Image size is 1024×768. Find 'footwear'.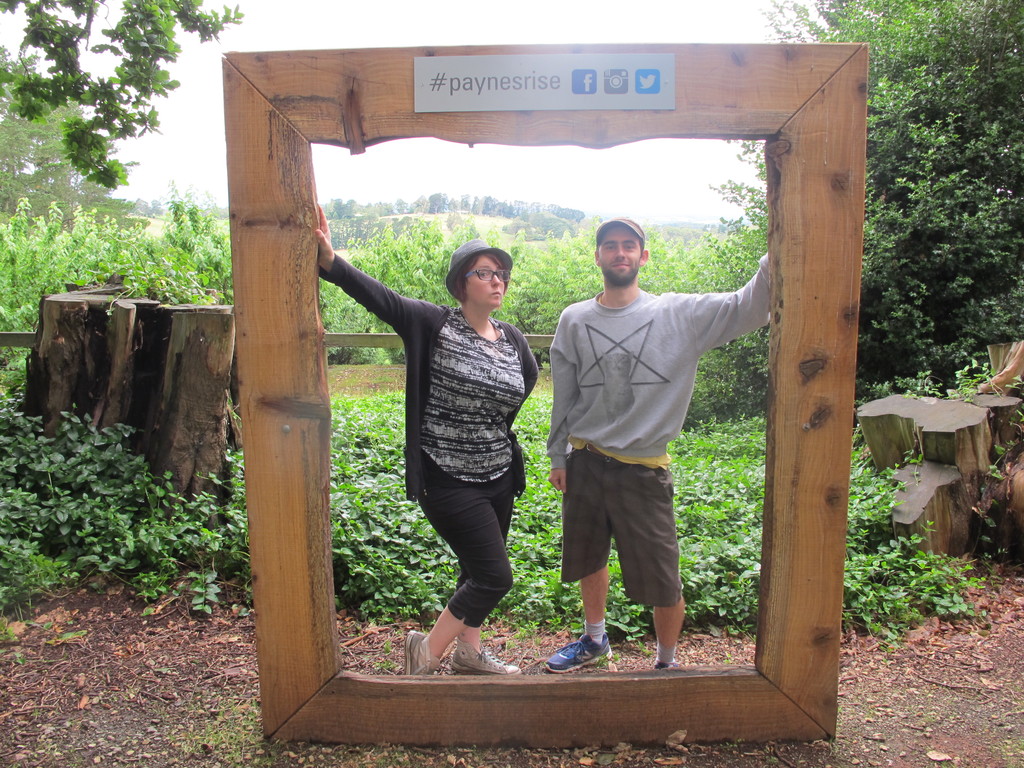
locate(537, 627, 614, 672).
